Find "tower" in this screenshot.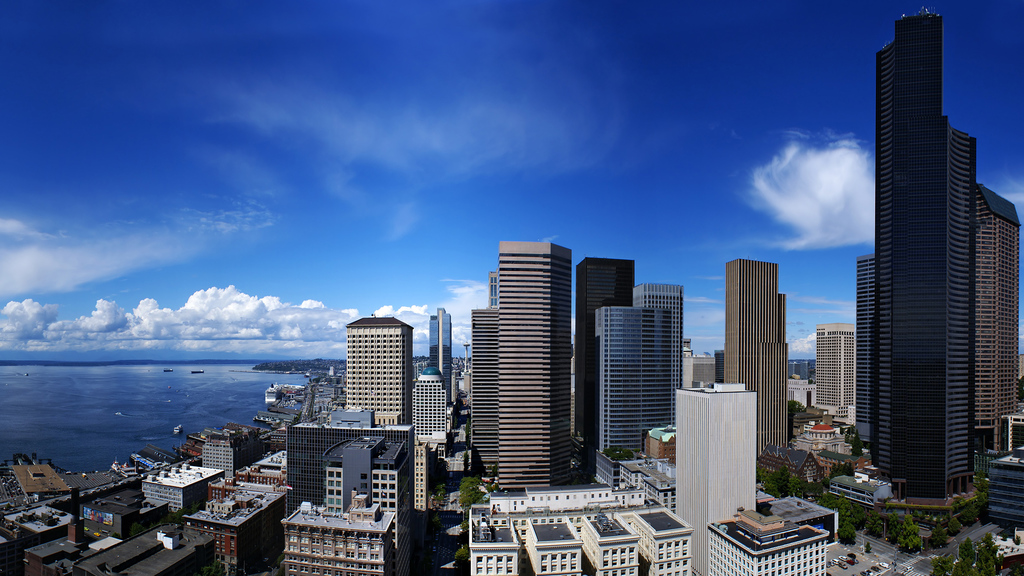
The bounding box for "tower" is 819, 324, 855, 417.
